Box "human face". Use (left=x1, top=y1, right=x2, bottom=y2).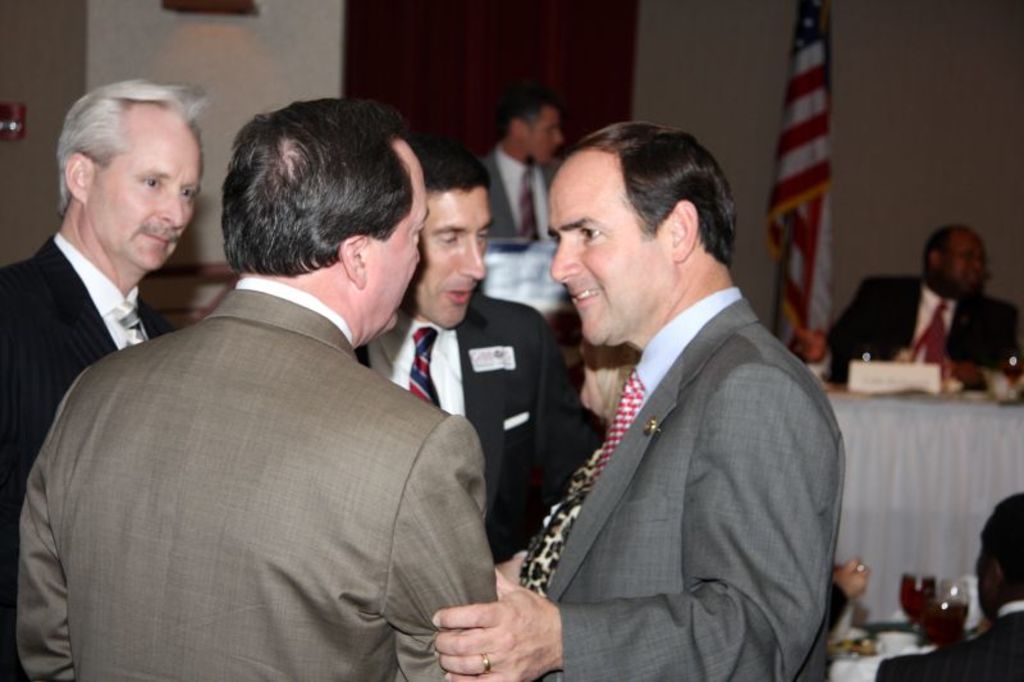
(left=940, top=233, right=992, bottom=294).
